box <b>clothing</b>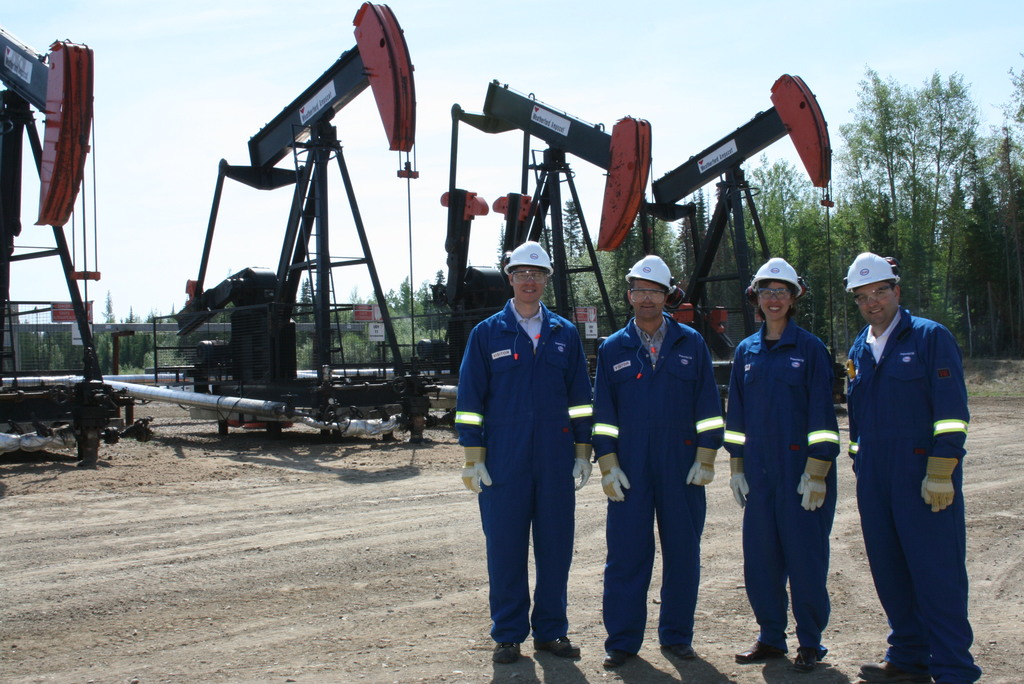
[left=448, top=292, right=598, bottom=649]
